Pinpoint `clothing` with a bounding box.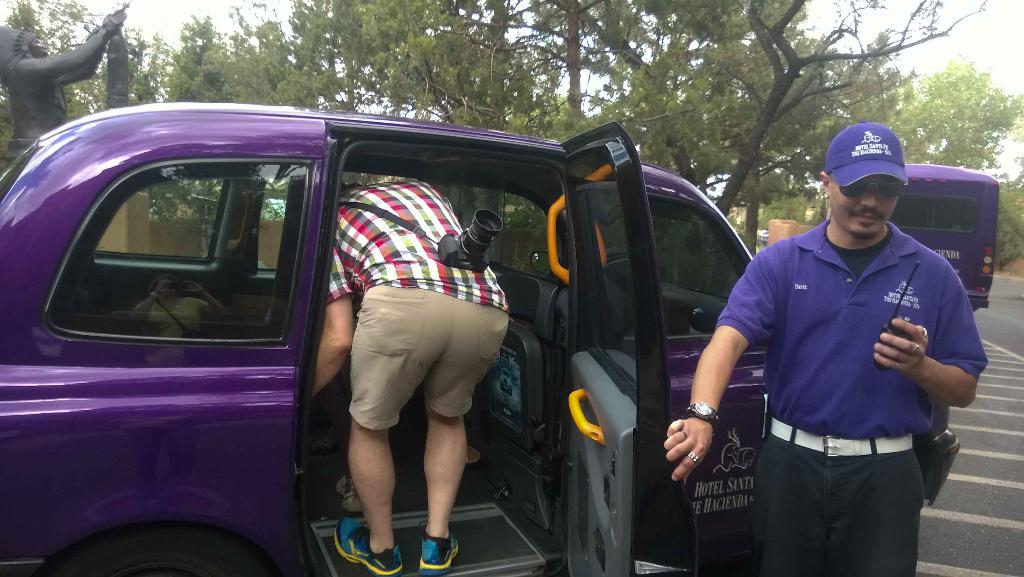
(x1=714, y1=220, x2=984, y2=576).
